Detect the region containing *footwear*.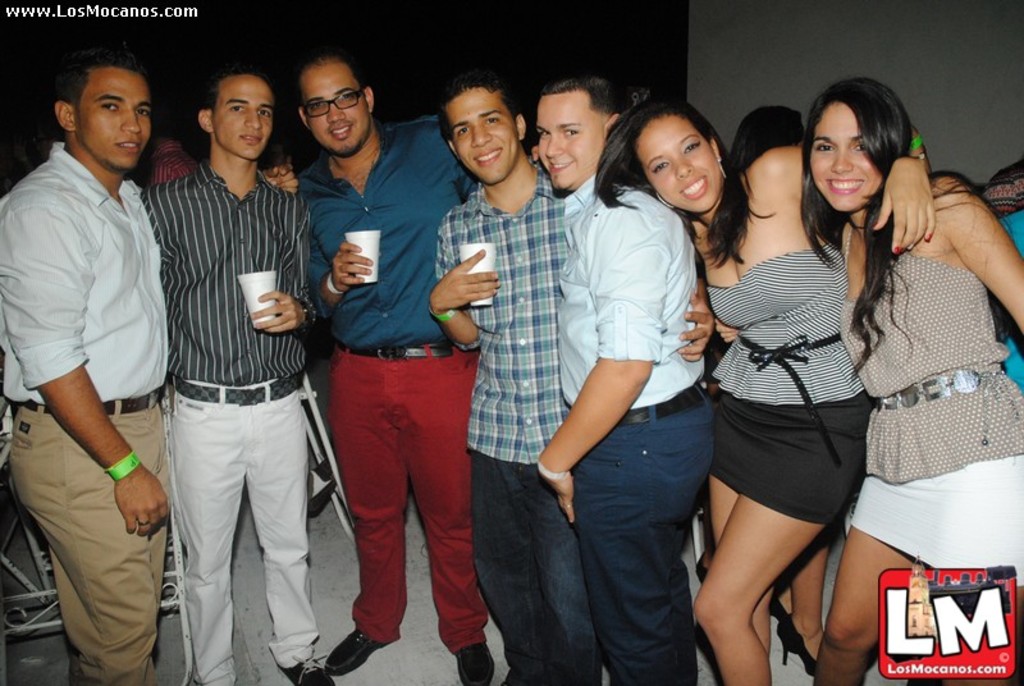
bbox=[275, 657, 334, 685].
